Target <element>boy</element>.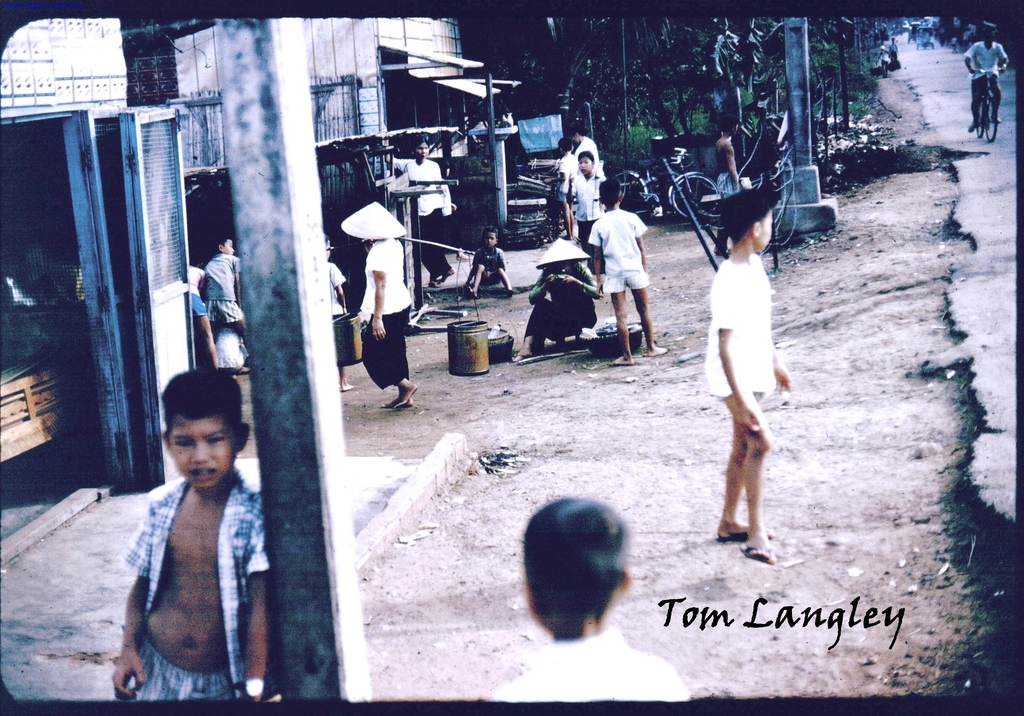
Target region: <region>566, 150, 605, 242</region>.
